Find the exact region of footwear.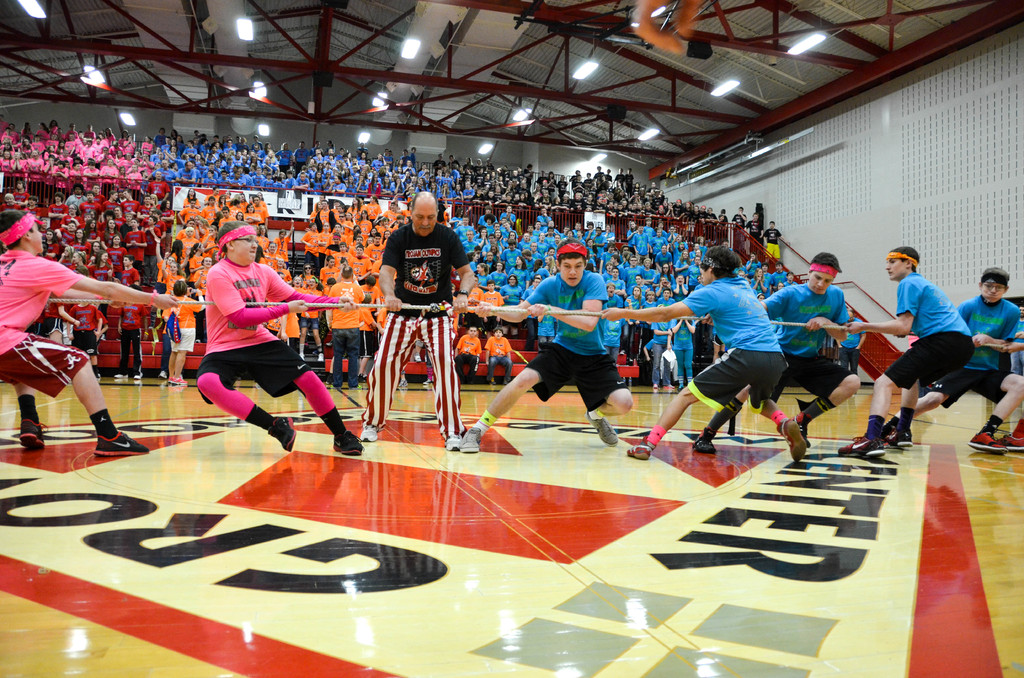
Exact region: box=[582, 409, 620, 443].
